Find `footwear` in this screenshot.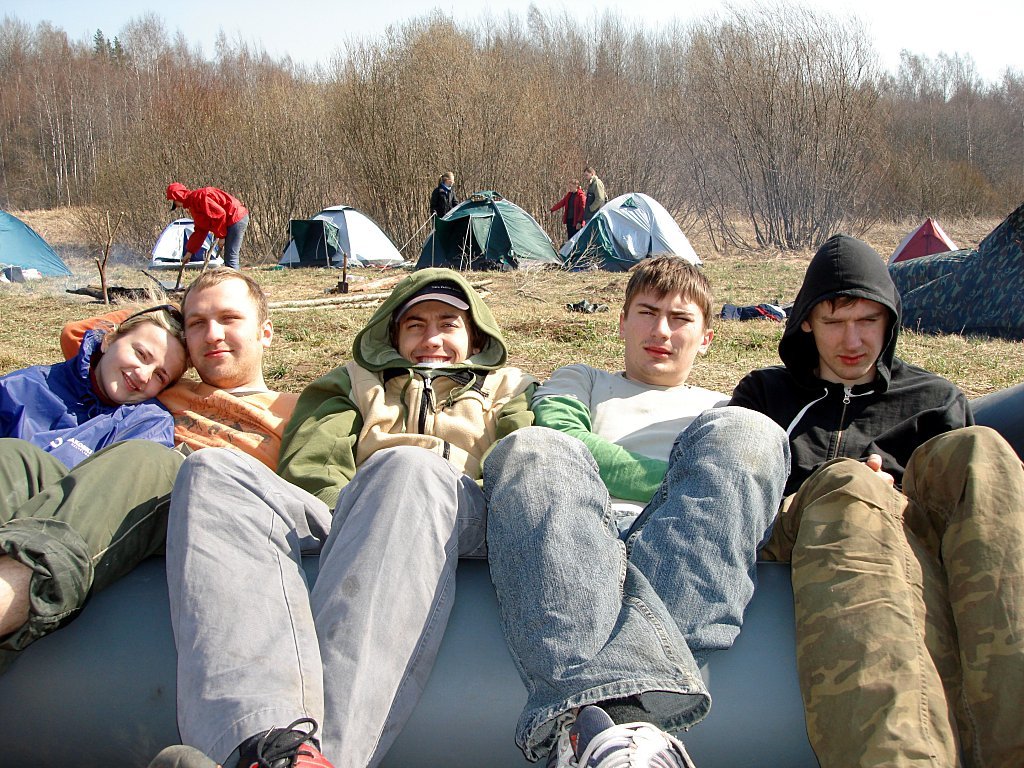
The bounding box for `footwear` is detection(152, 718, 332, 767).
